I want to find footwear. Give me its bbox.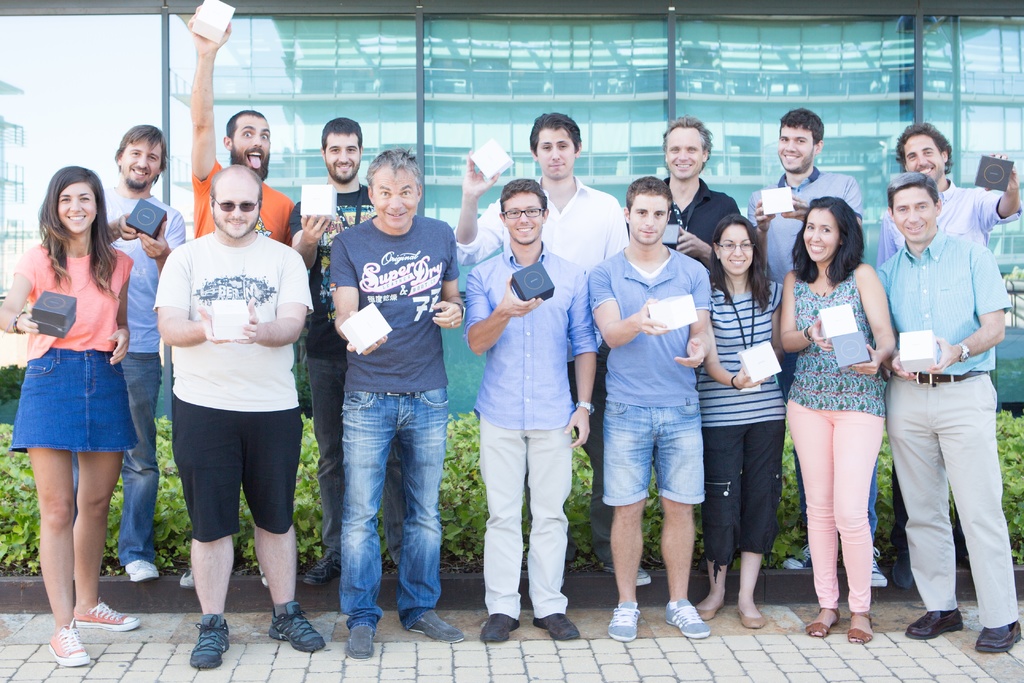
bbox(907, 609, 964, 642).
